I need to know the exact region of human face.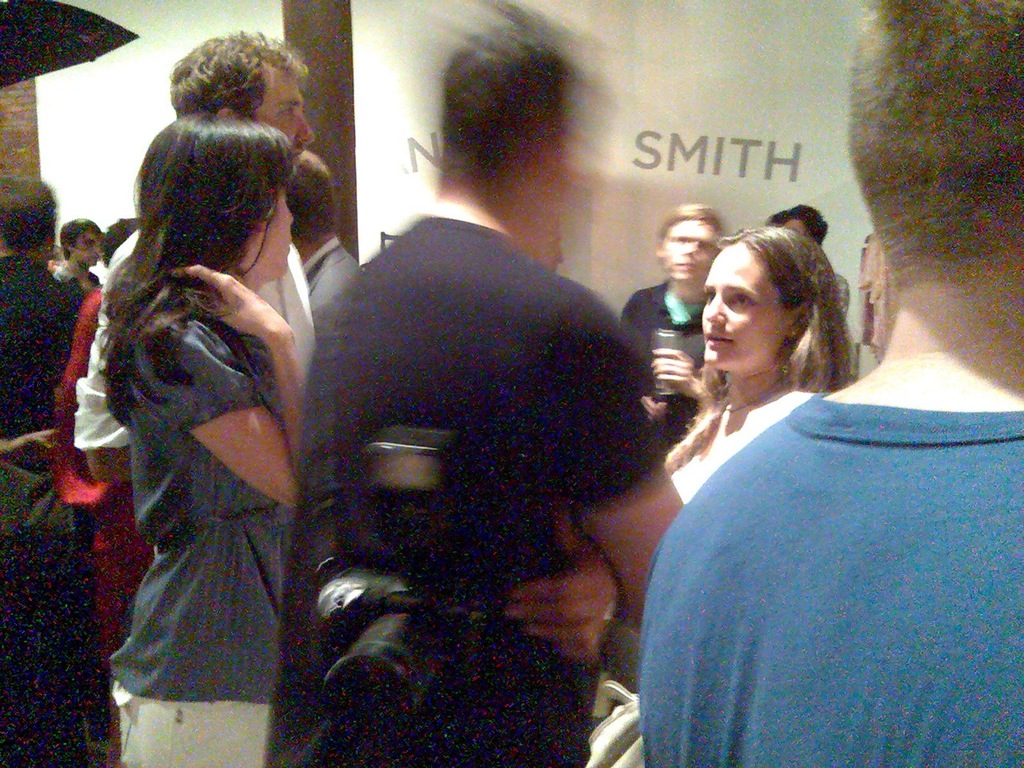
Region: <region>242, 189, 295, 278</region>.
